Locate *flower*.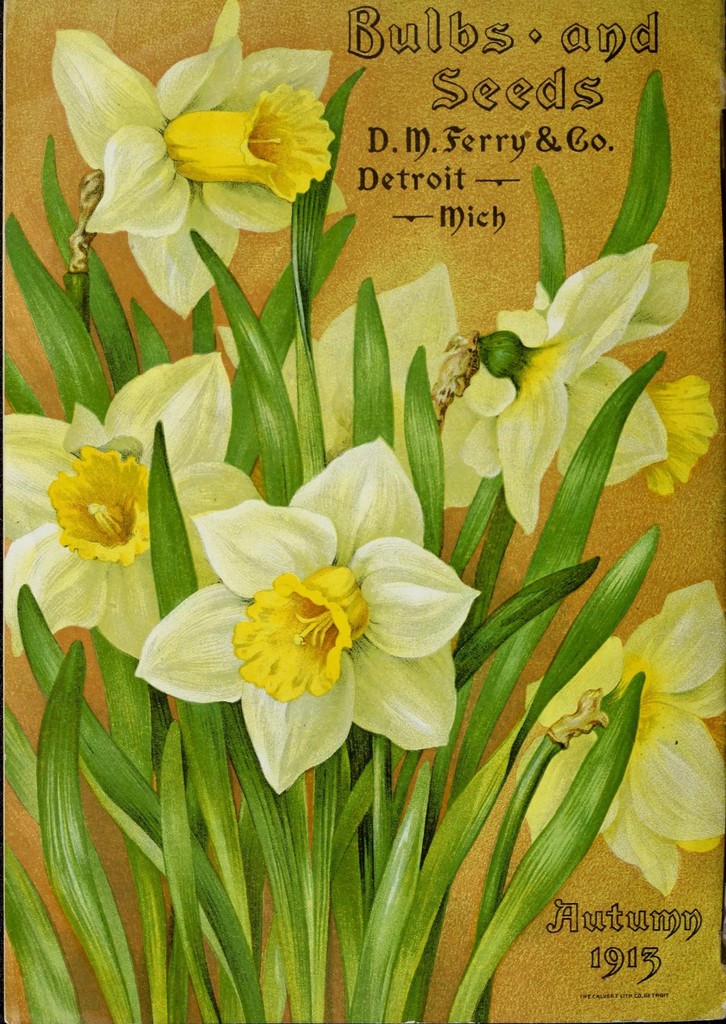
Bounding box: x1=51, y1=1, x2=324, y2=317.
